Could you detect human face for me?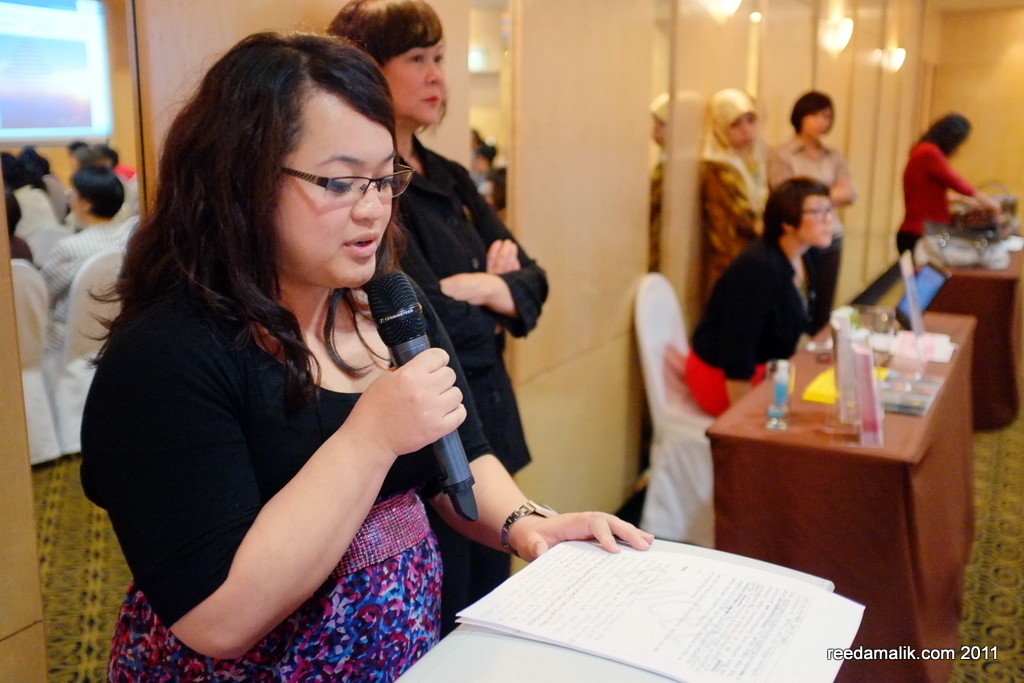
Detection result: 372, 38, 446, 122.
